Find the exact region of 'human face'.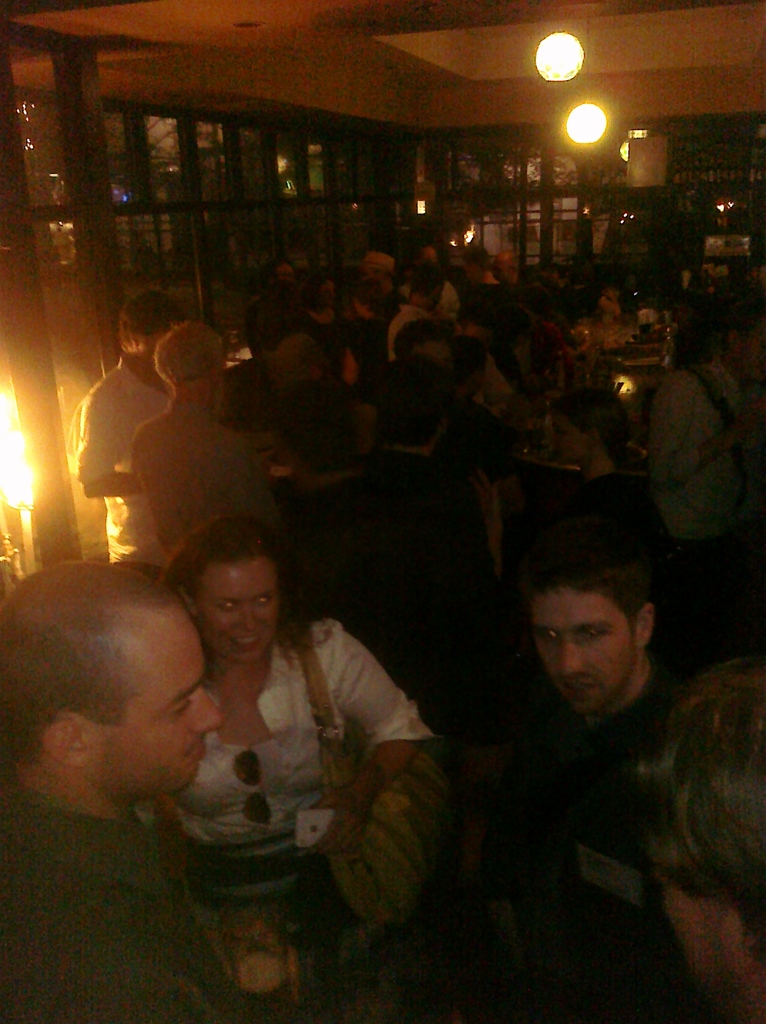
Exact region: select_region(77, 616, 223, 800).
